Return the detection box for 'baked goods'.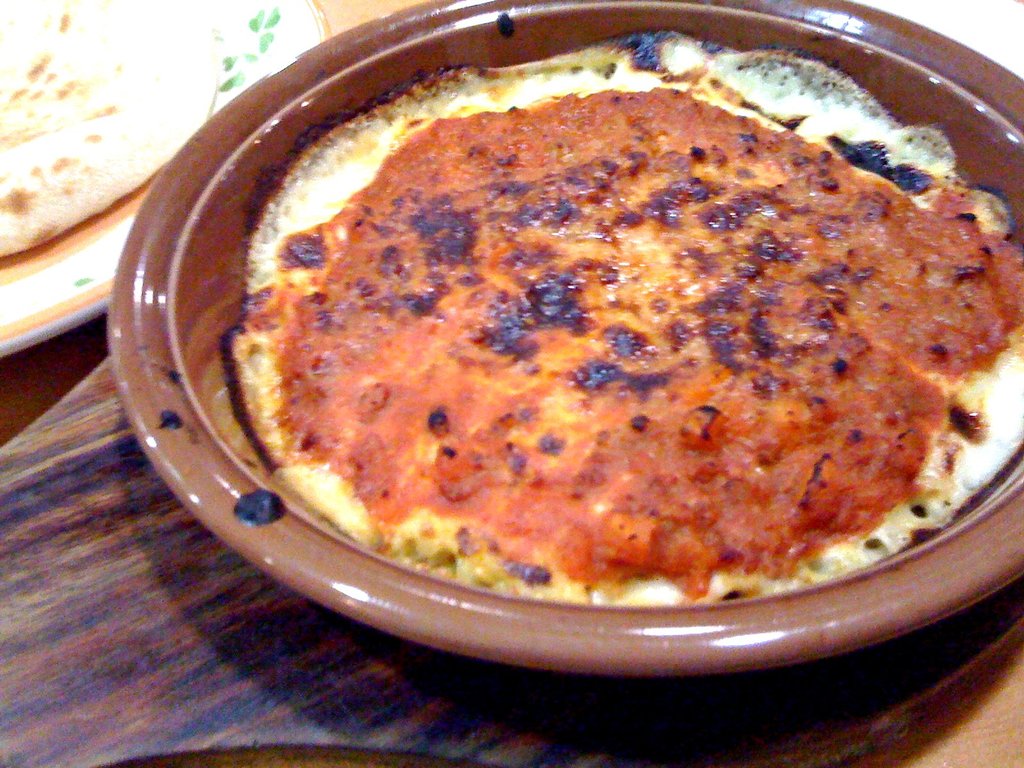
227/31/1022/614.
